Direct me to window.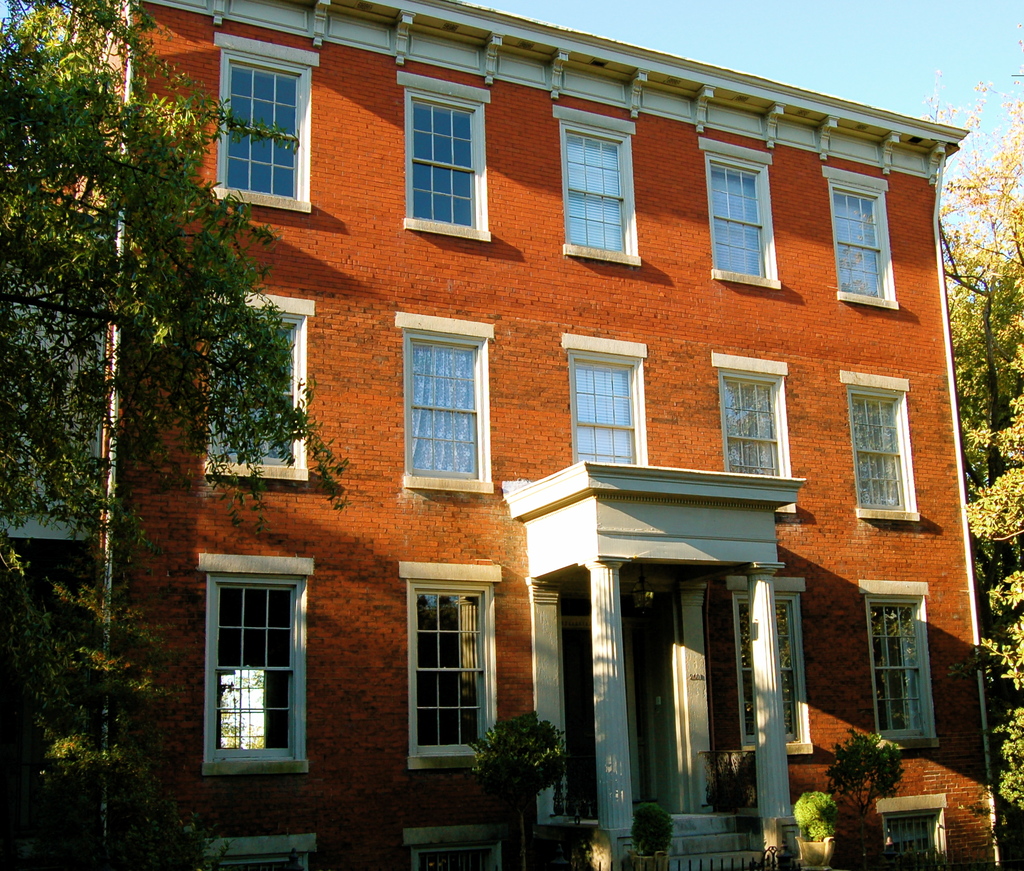
Direction: select_region(565, 330, 644, 465).
